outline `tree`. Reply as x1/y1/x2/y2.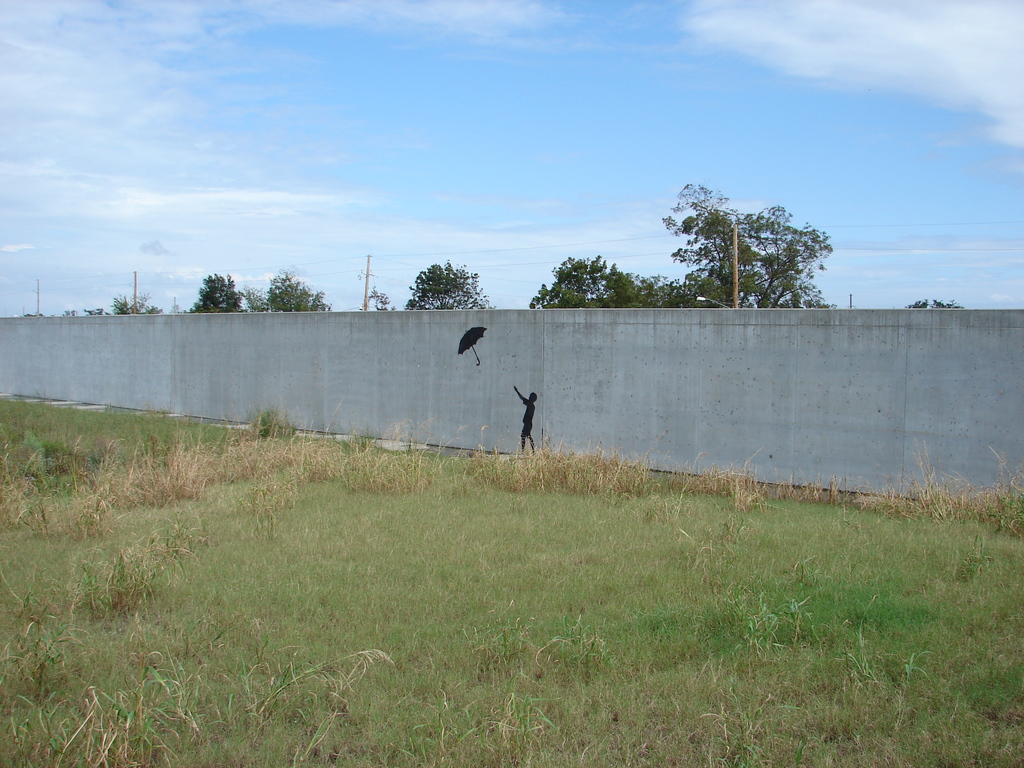
179/267/251/315.
